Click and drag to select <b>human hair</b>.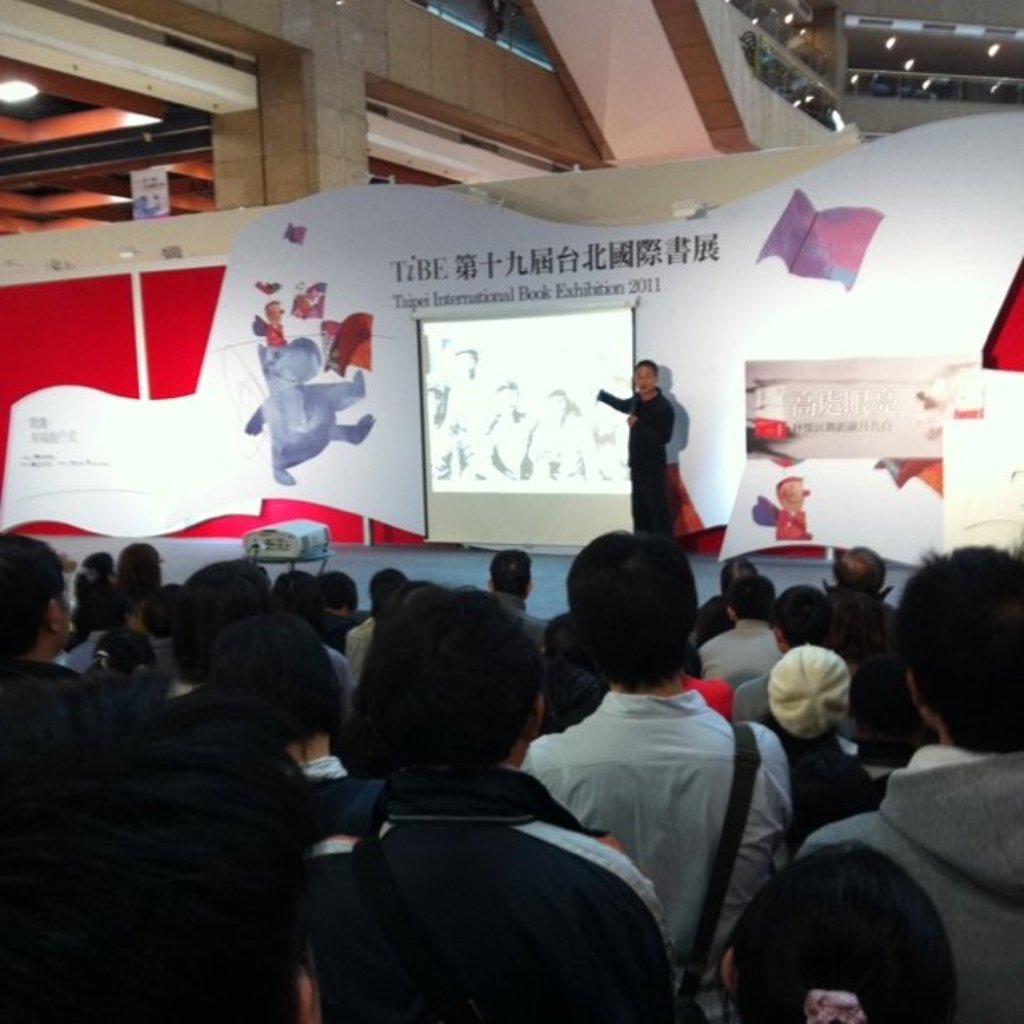
Selection: <box>828,547,888,596</box>.
